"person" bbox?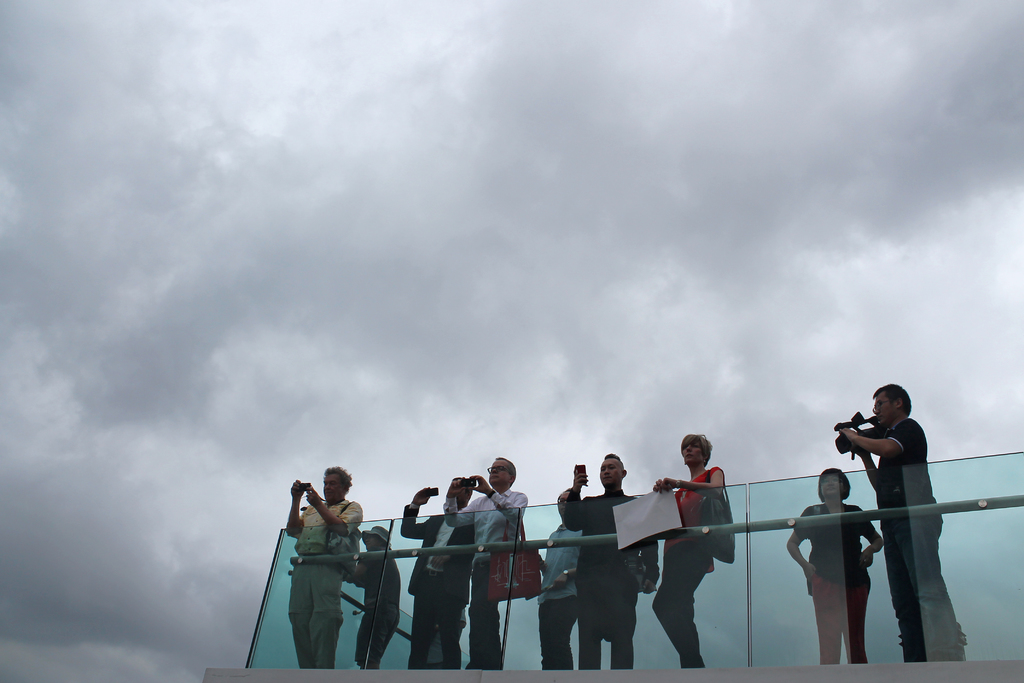
<region>783, 466, 883, 664</region>
